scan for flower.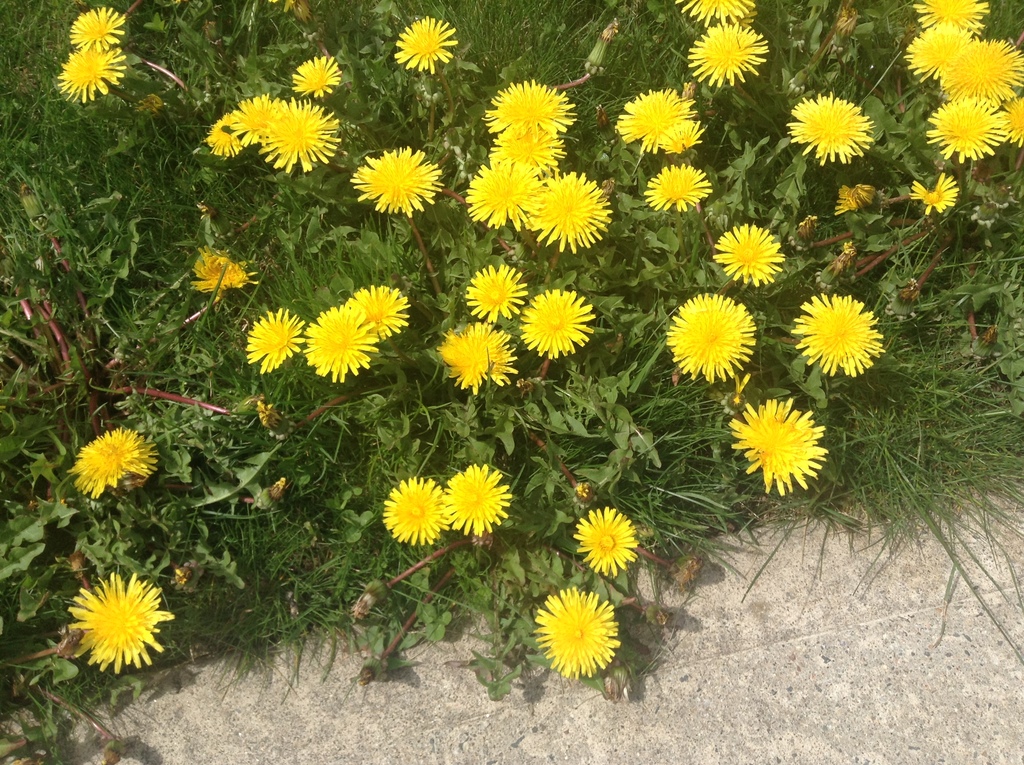
Scan result: 646/166/709/213.
